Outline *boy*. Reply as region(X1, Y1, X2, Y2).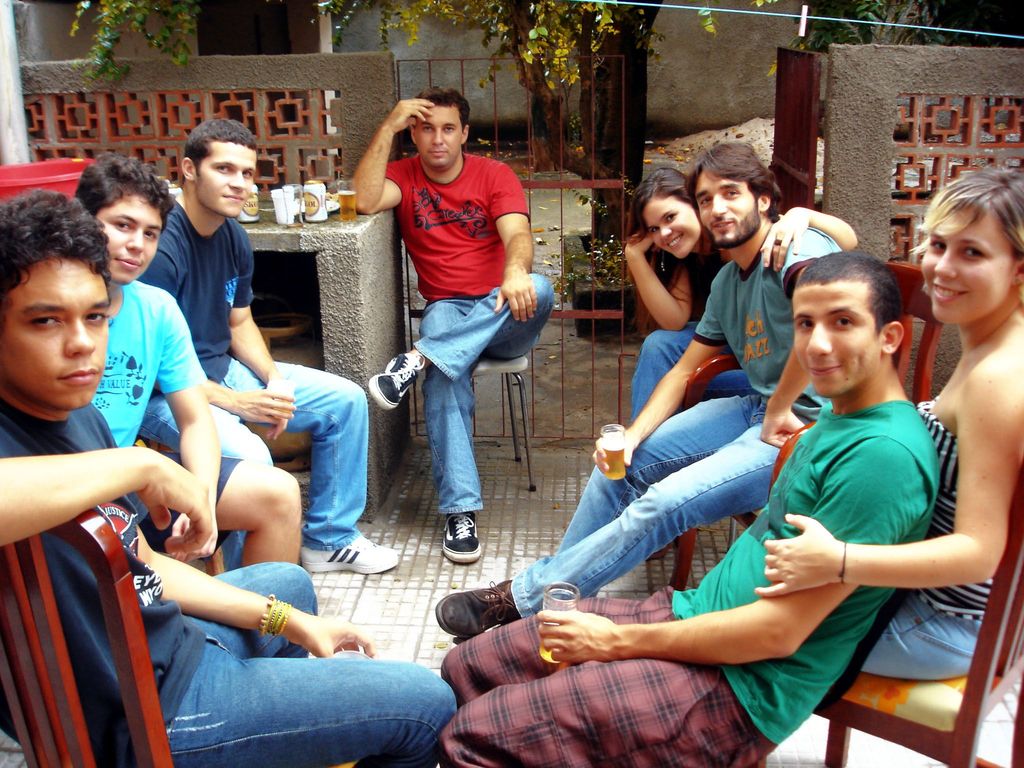
region(0, 186, 461, 767).
